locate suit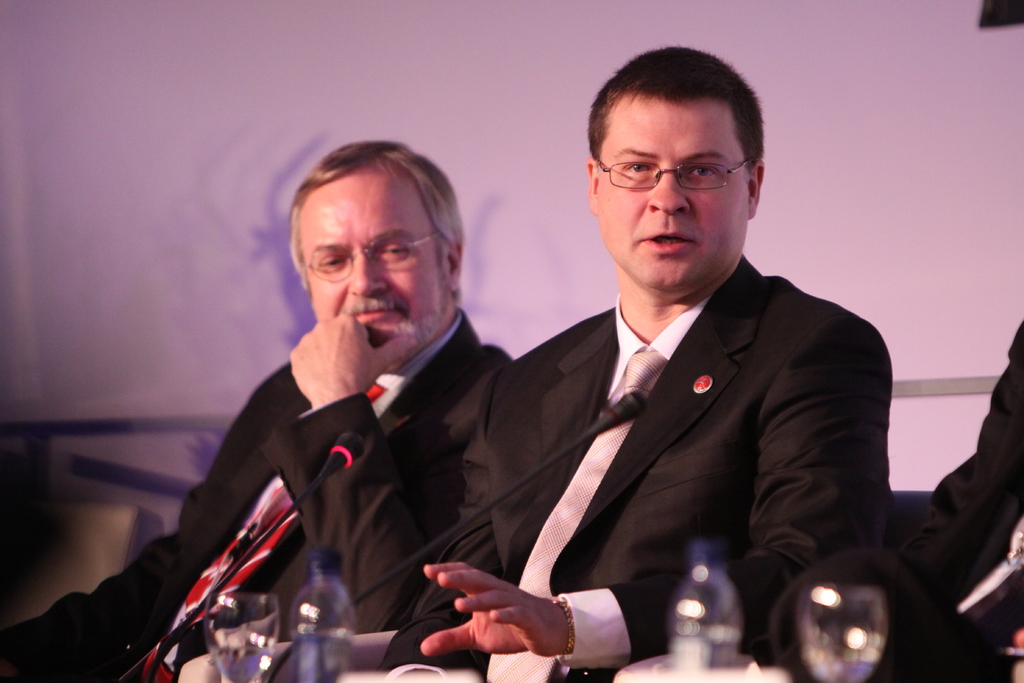
x1=0, y1=299, x2=510, y2=682
